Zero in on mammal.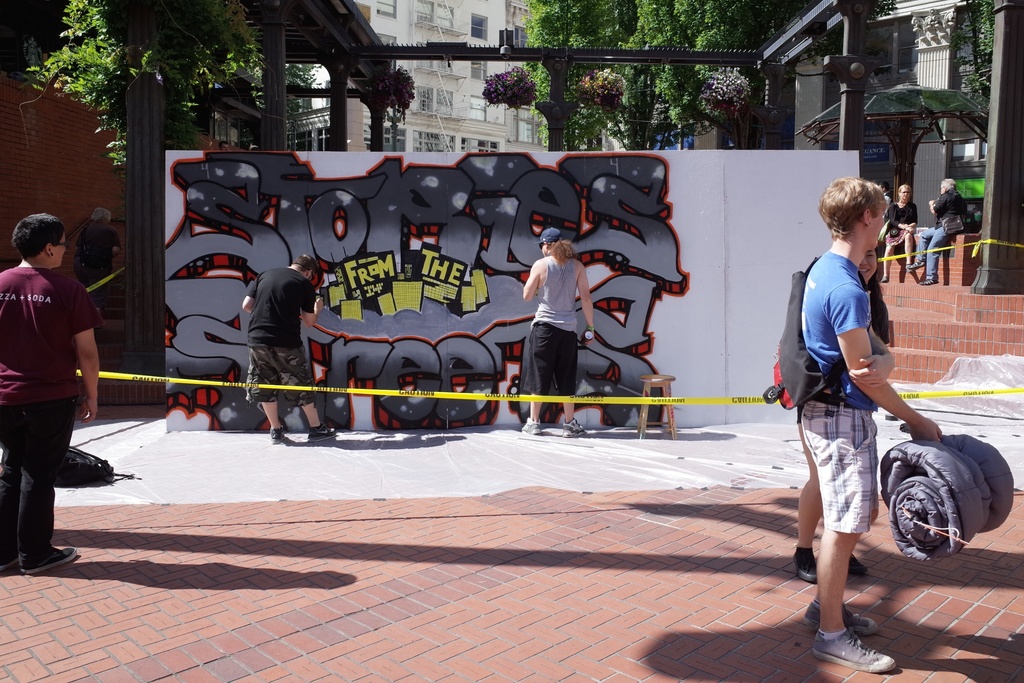
Zeroed in: 925 178 966 286.
